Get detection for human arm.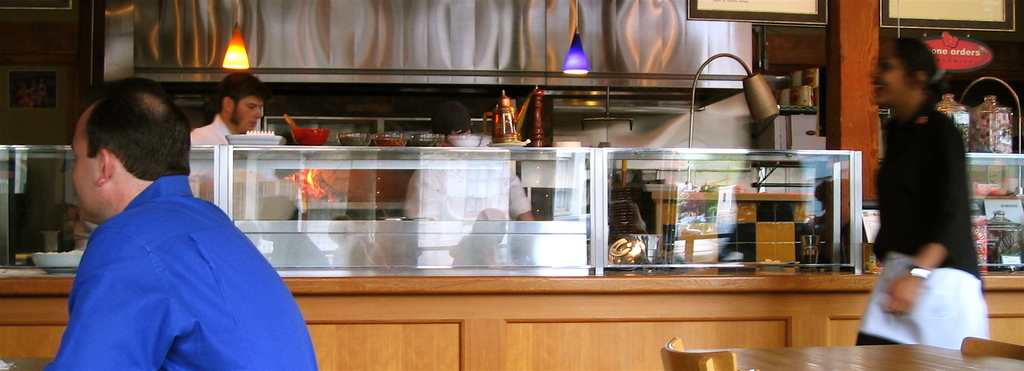
Detection: bbox(31, 219, 188, 370).
